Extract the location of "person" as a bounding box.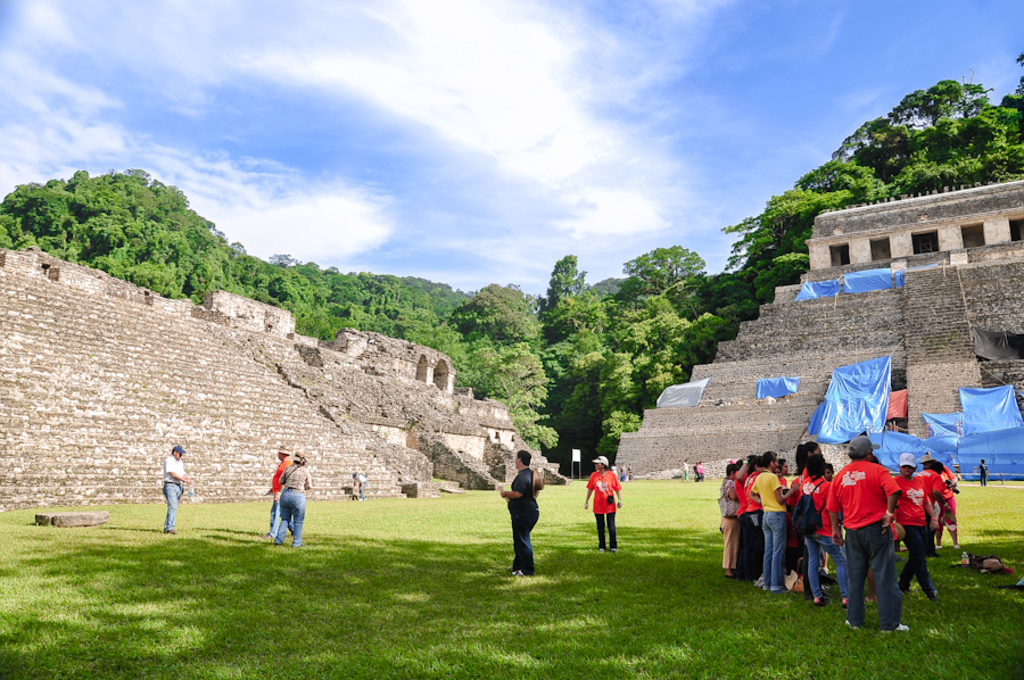
(x1=825, y1=433, x2=909, y2=633).
